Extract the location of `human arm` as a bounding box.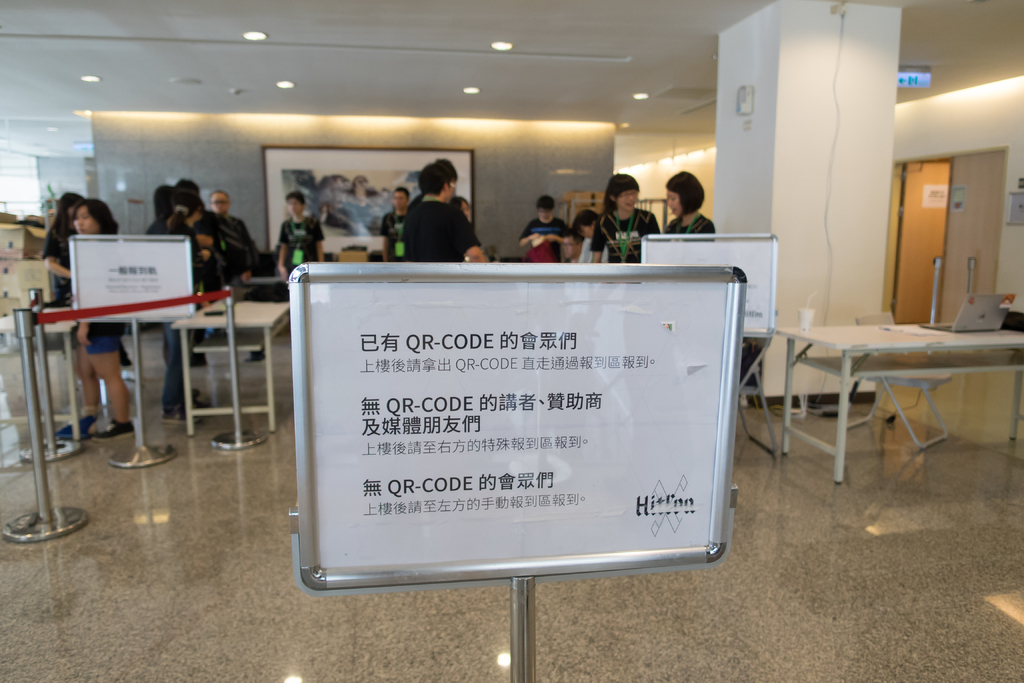
select_region(315, 223, 324, 263).
